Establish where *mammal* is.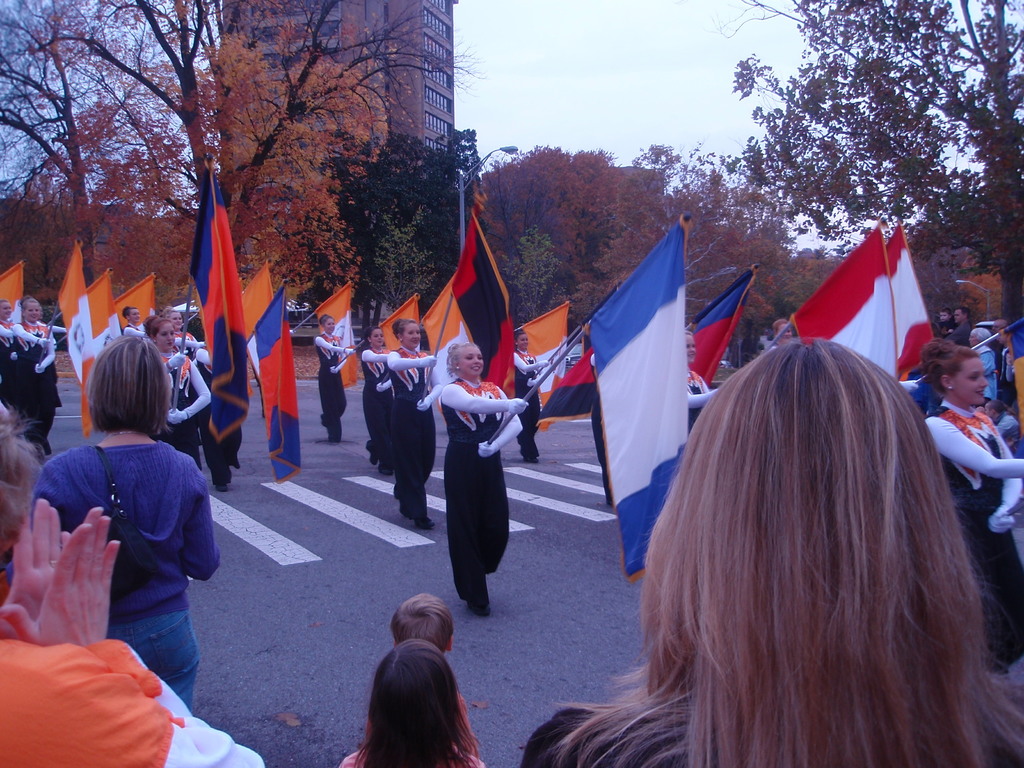
Established at 387, 319, 439, 526.
